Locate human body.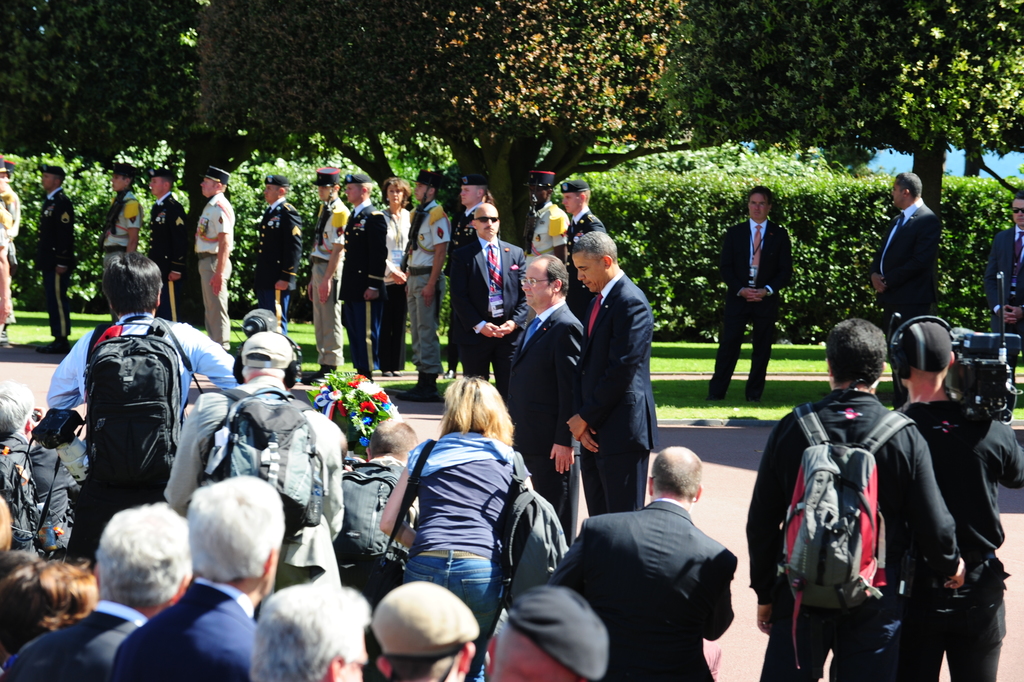
Bounding box: {"x1": 717, "y1": 209, "x2": 790, "y2": 414}.
